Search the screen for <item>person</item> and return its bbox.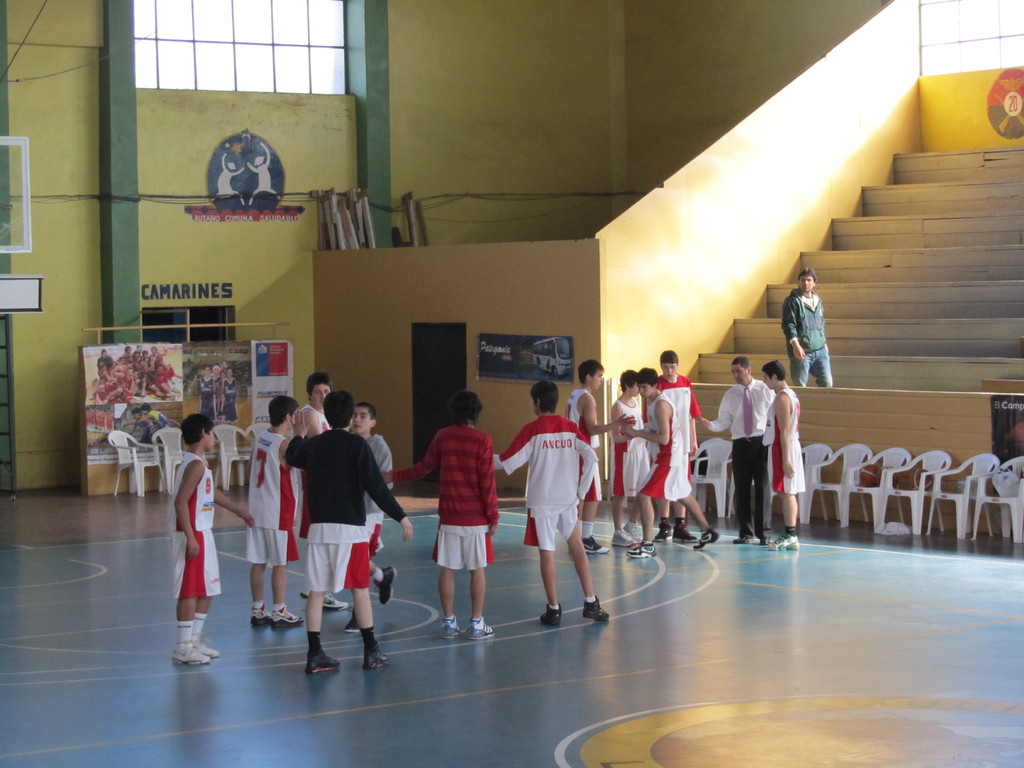
Found: [700, 362, 776, 544].
